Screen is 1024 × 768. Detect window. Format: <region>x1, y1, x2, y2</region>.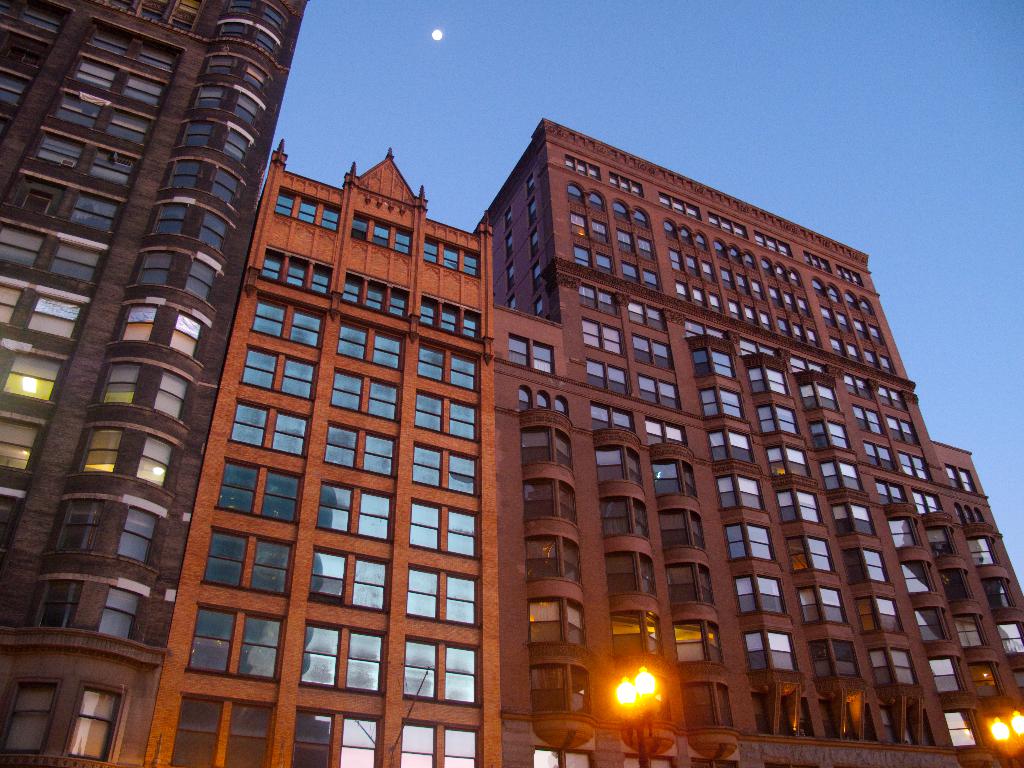
<region>801, 381, 838, 412</region>.
